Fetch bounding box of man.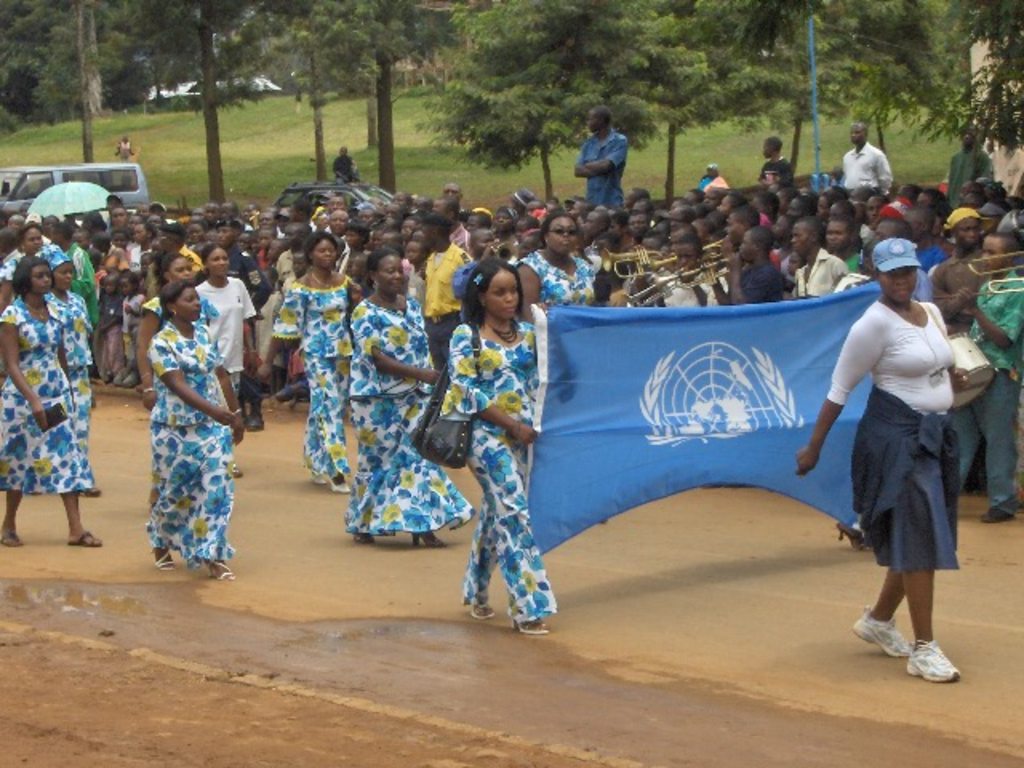
Bbox: (573,107,627,211).
